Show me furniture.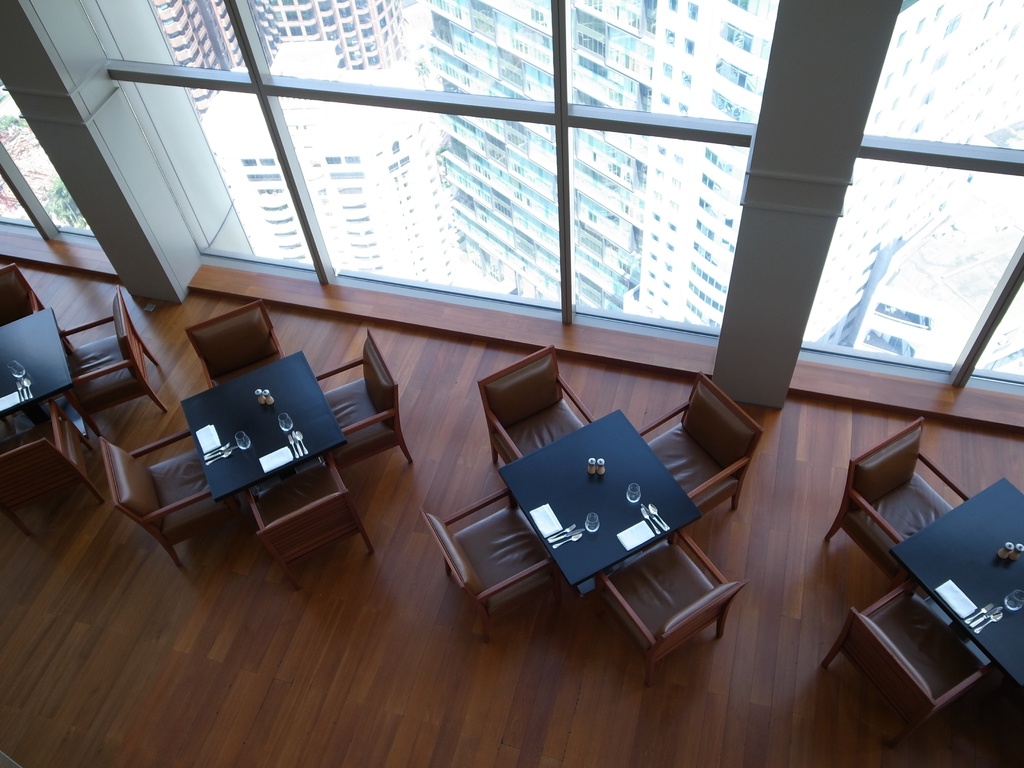
furniture is here: [x1=0, y1=401, x2=108, y2=537].
